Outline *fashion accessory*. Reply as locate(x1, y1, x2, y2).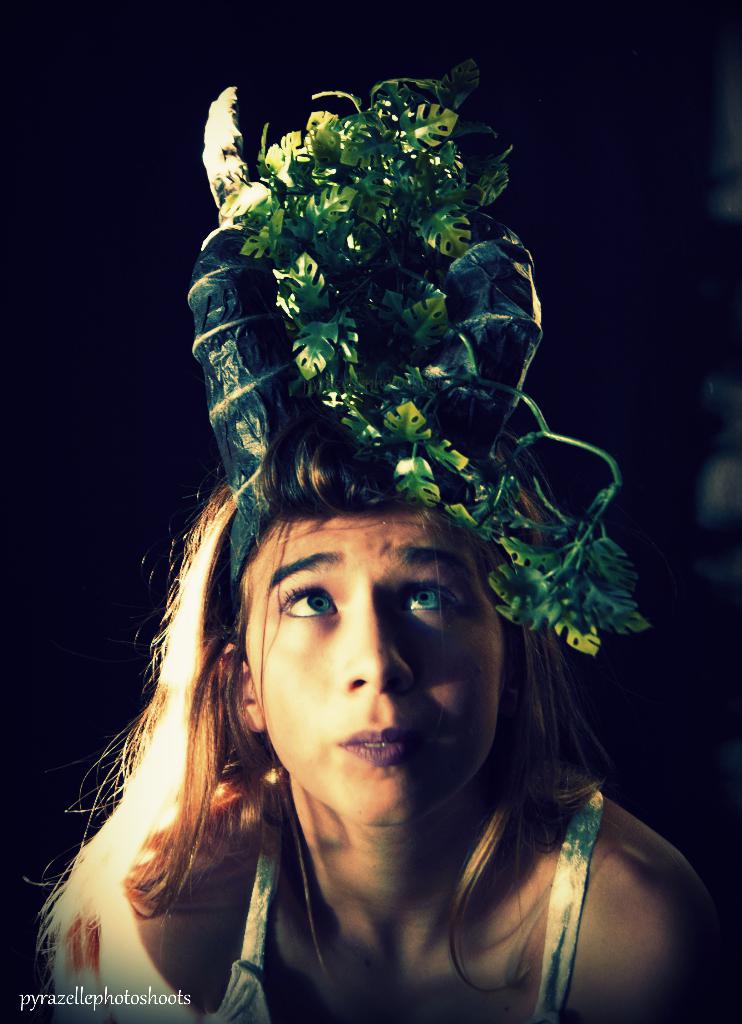
locate(184, 57, 654, 659).
